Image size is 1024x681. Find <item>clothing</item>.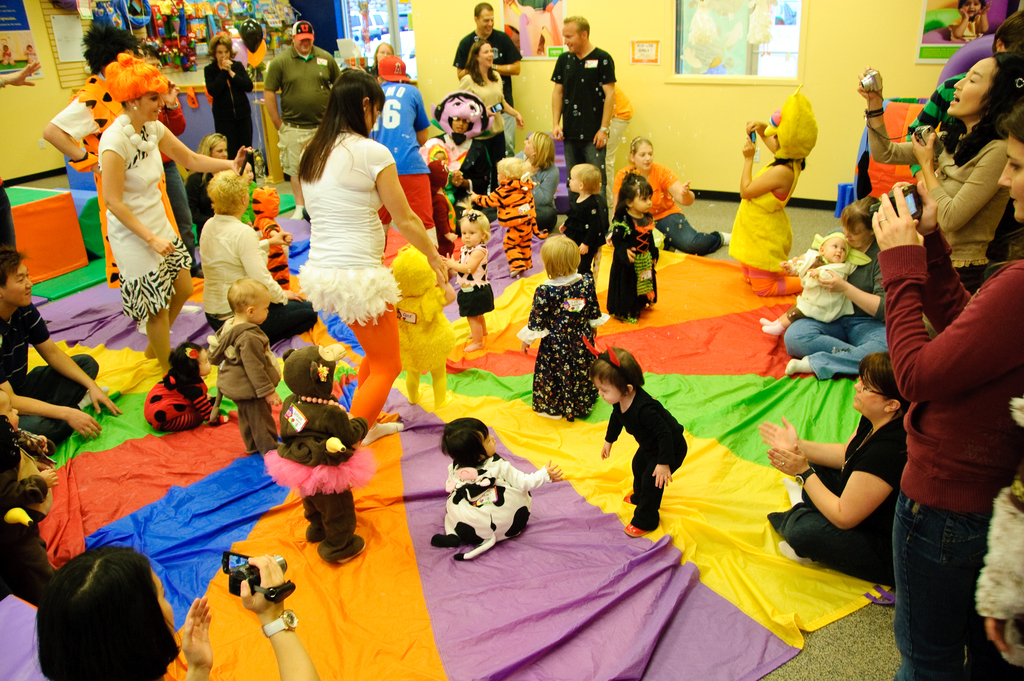
(426, 153, 456, 243).
